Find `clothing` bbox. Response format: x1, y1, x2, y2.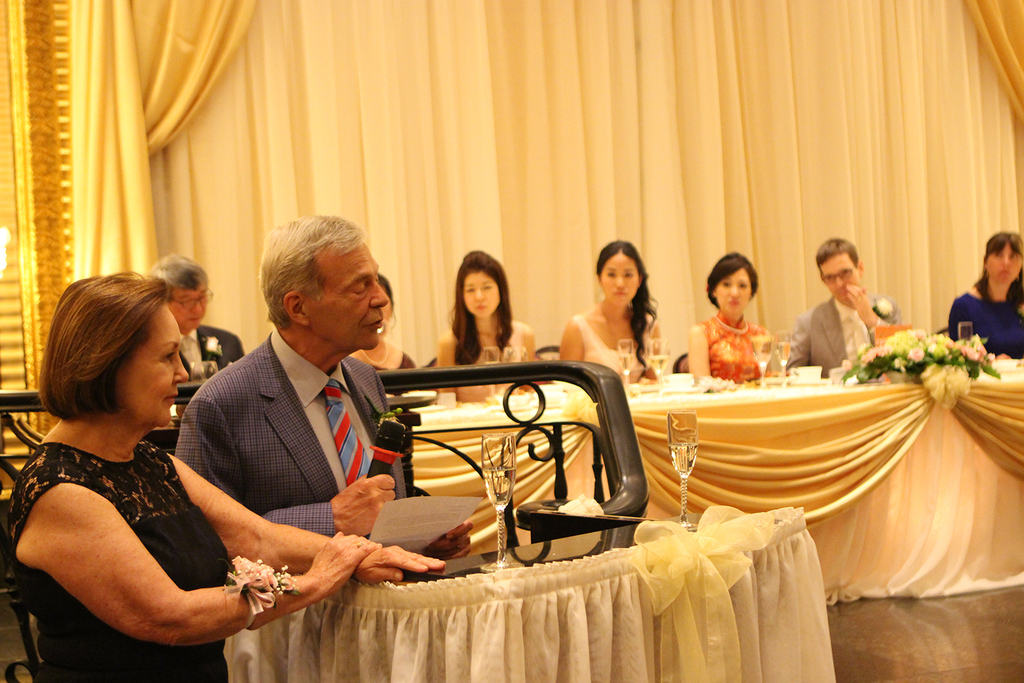
174, 327, 413, 537.
